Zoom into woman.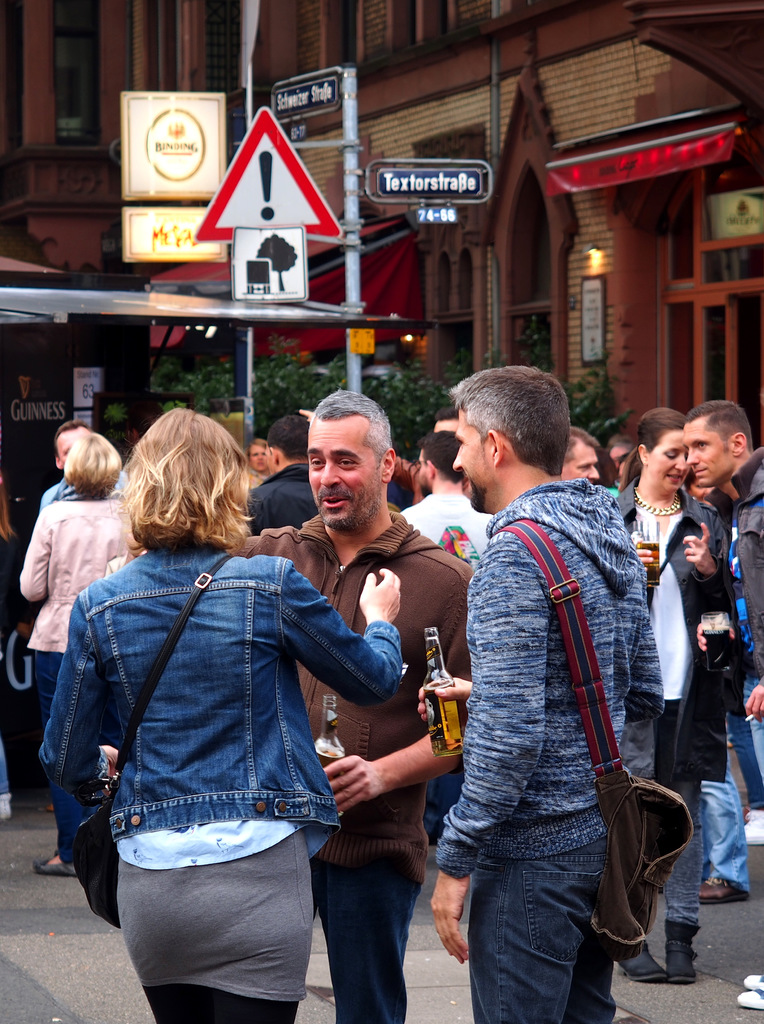
Zoom target: box=[245, 435, 267, 476].
